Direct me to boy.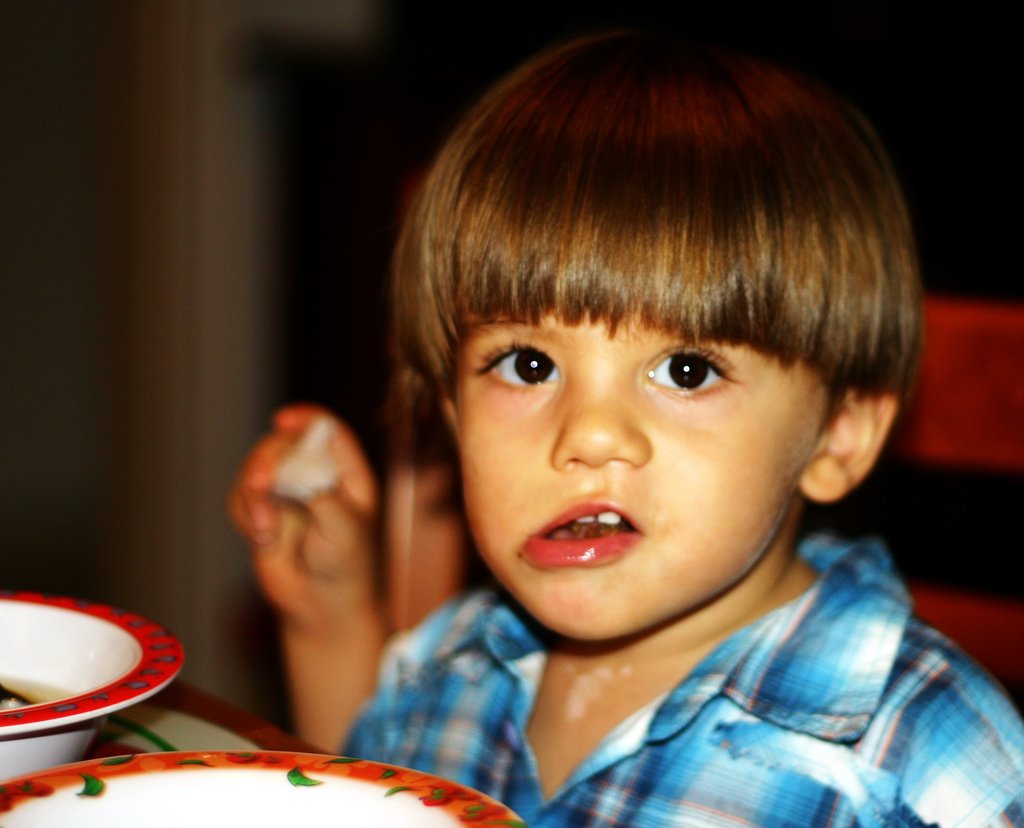
Direction: [left=282, top=35, right=986, bottom=827].
